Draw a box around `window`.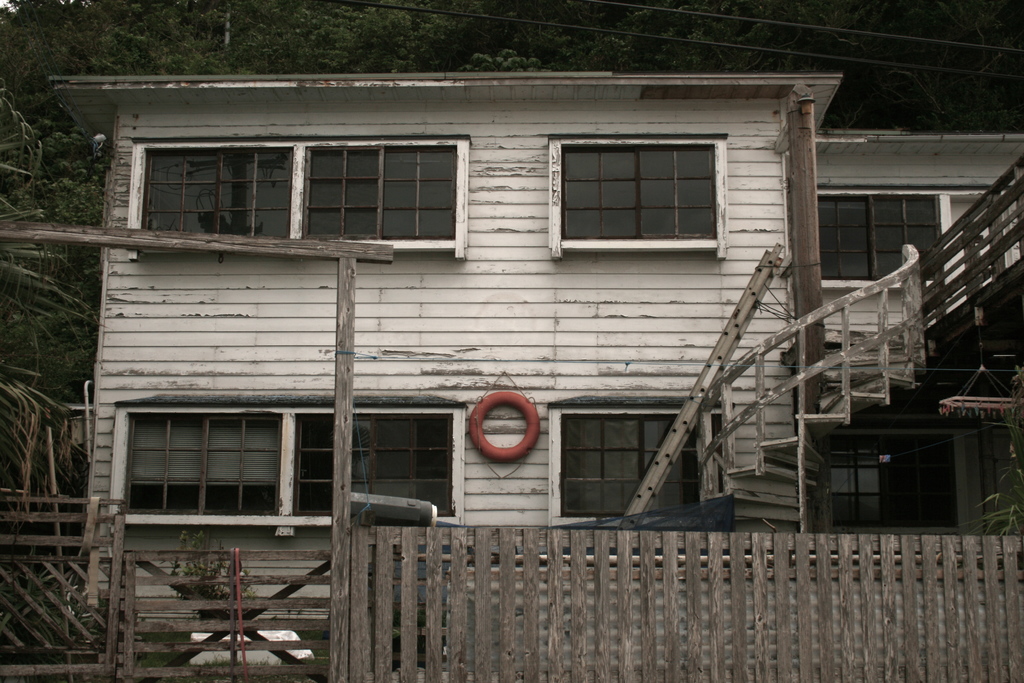
<bbox>548, 114, 736, 255</bbox>.
